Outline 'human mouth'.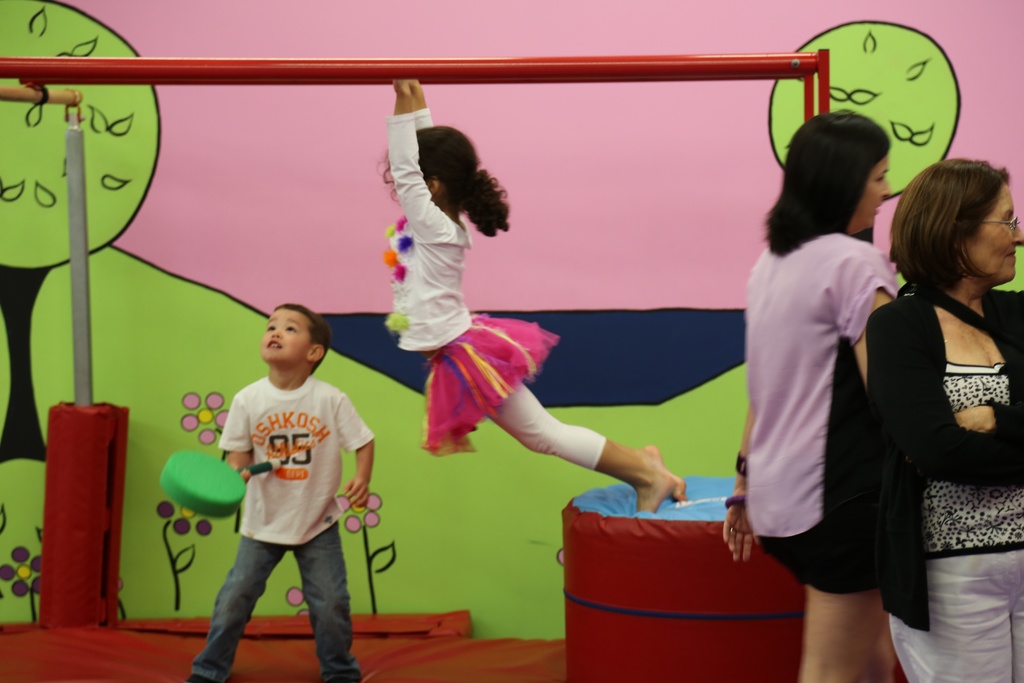
Outline: detection(268, 341, 278, 348).
